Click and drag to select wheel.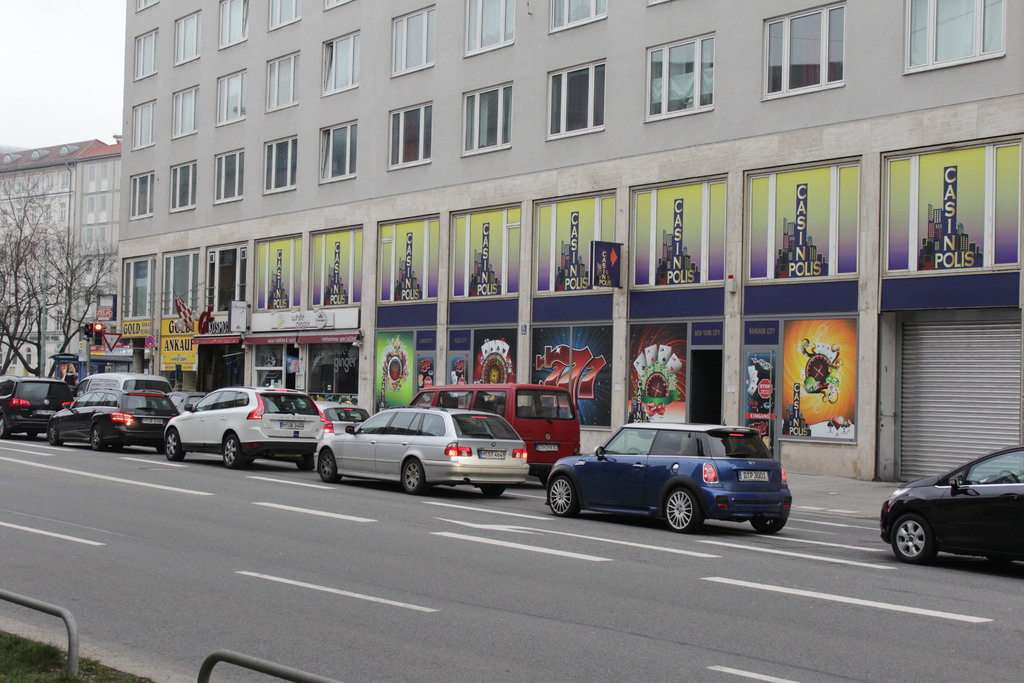
Selection: <bbox>155, 440, 164, 454</bbox>.
